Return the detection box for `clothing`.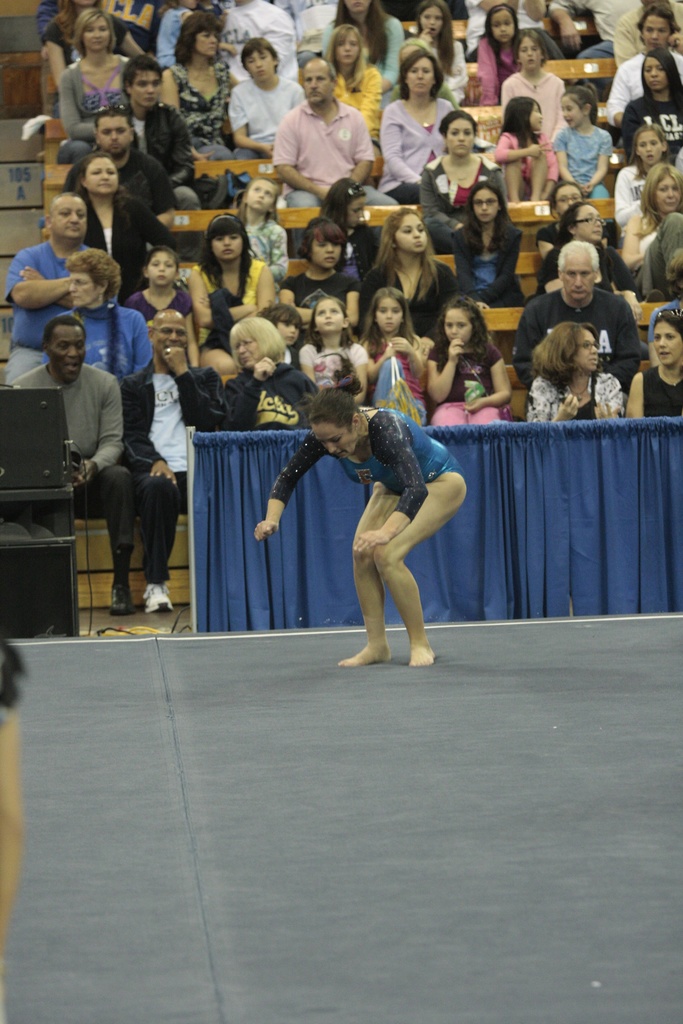
box(520, 371, 626, 428).
